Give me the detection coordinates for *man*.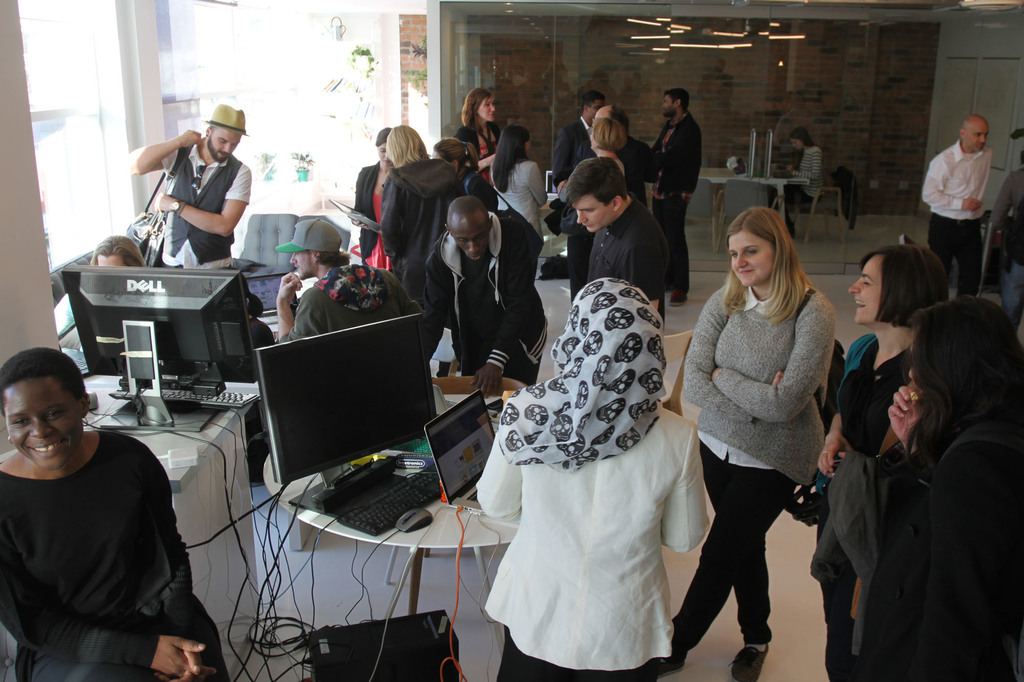
(927,107,1013,282).
